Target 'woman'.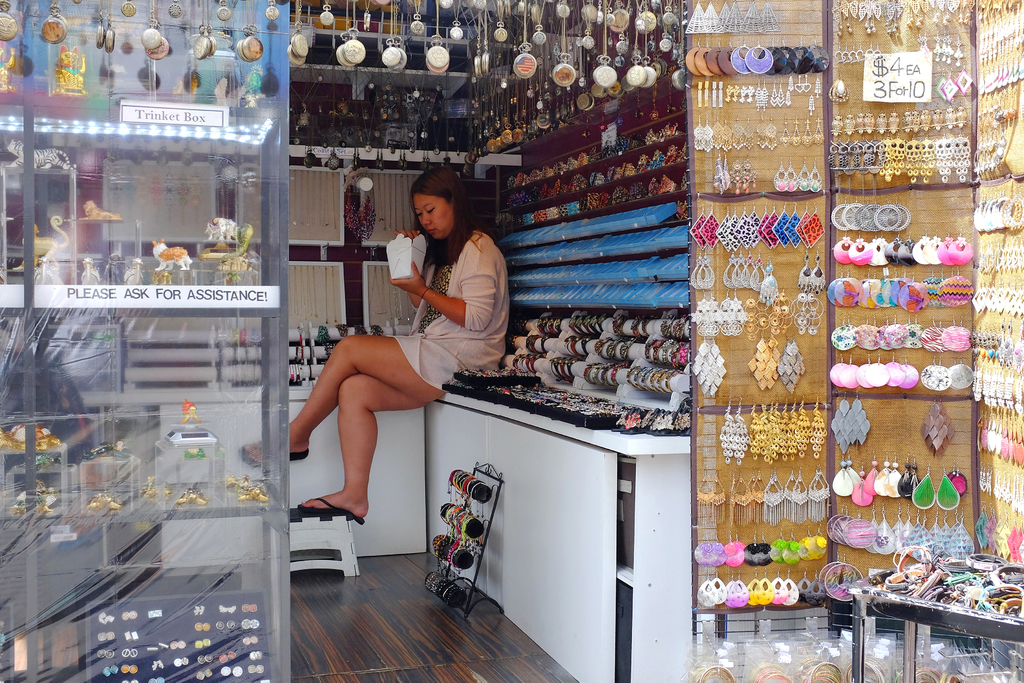
Target region: x1=239 y1=154 x2=519 y2=531.
